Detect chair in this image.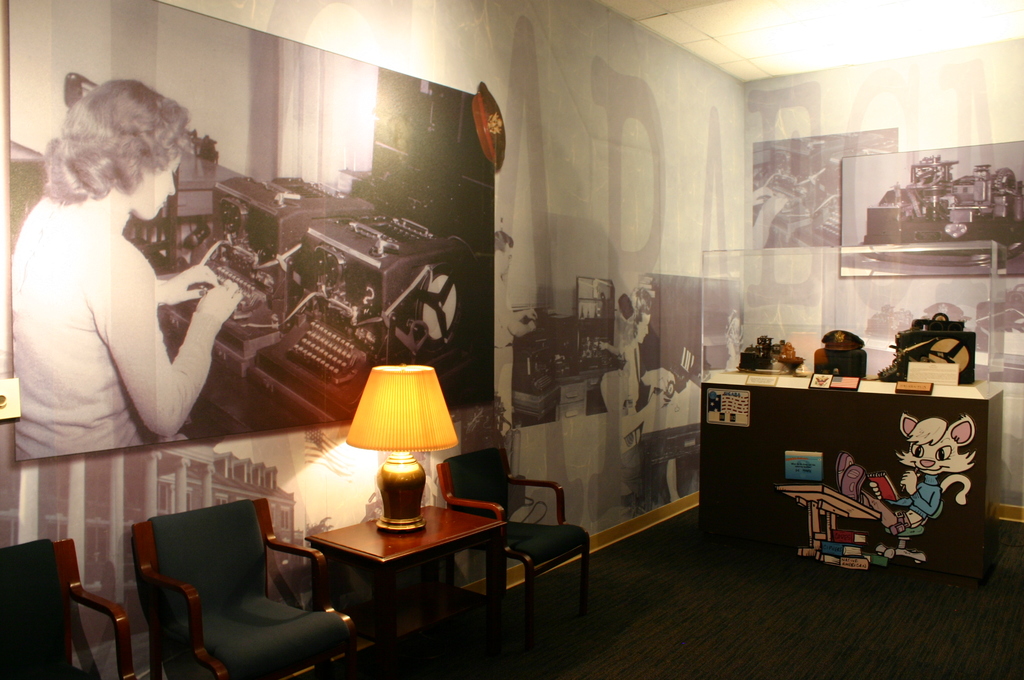
Detection: [left=0, top=535, right=139, bottom=679].
